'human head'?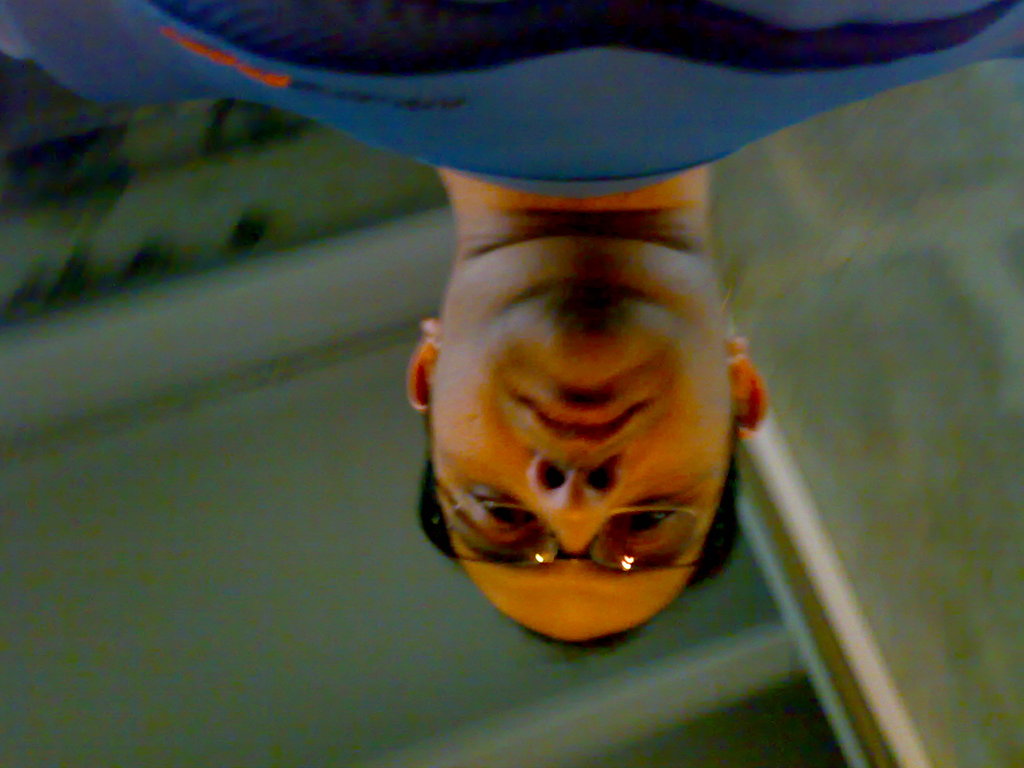
<region>399, 198, 769, 611</region>
